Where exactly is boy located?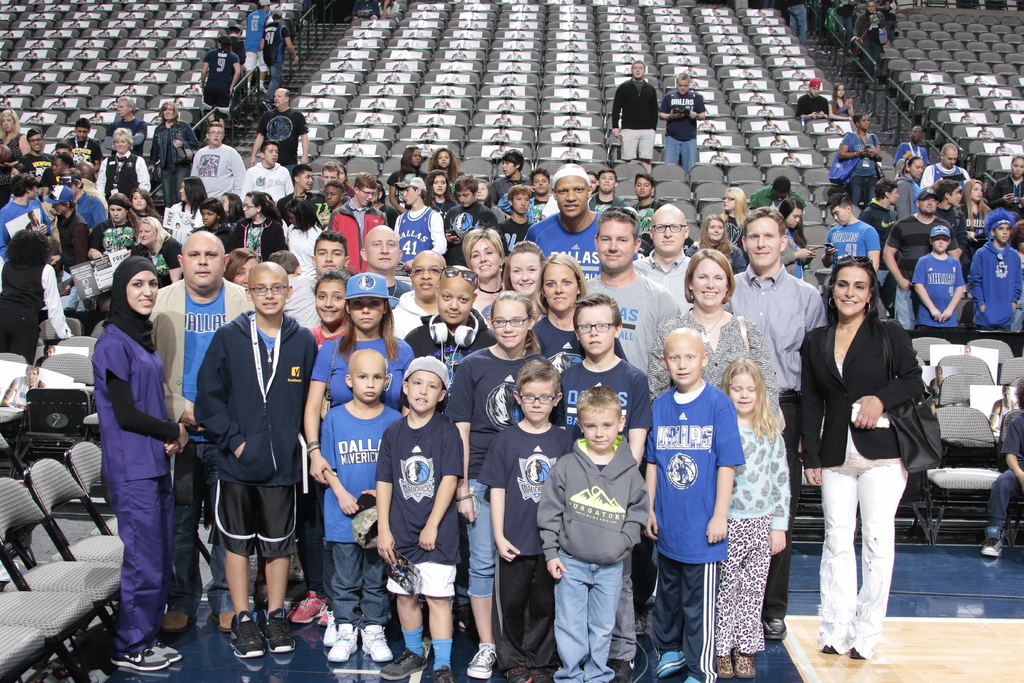
Its bounding box is bbox=[330, 168, 394, 272].
